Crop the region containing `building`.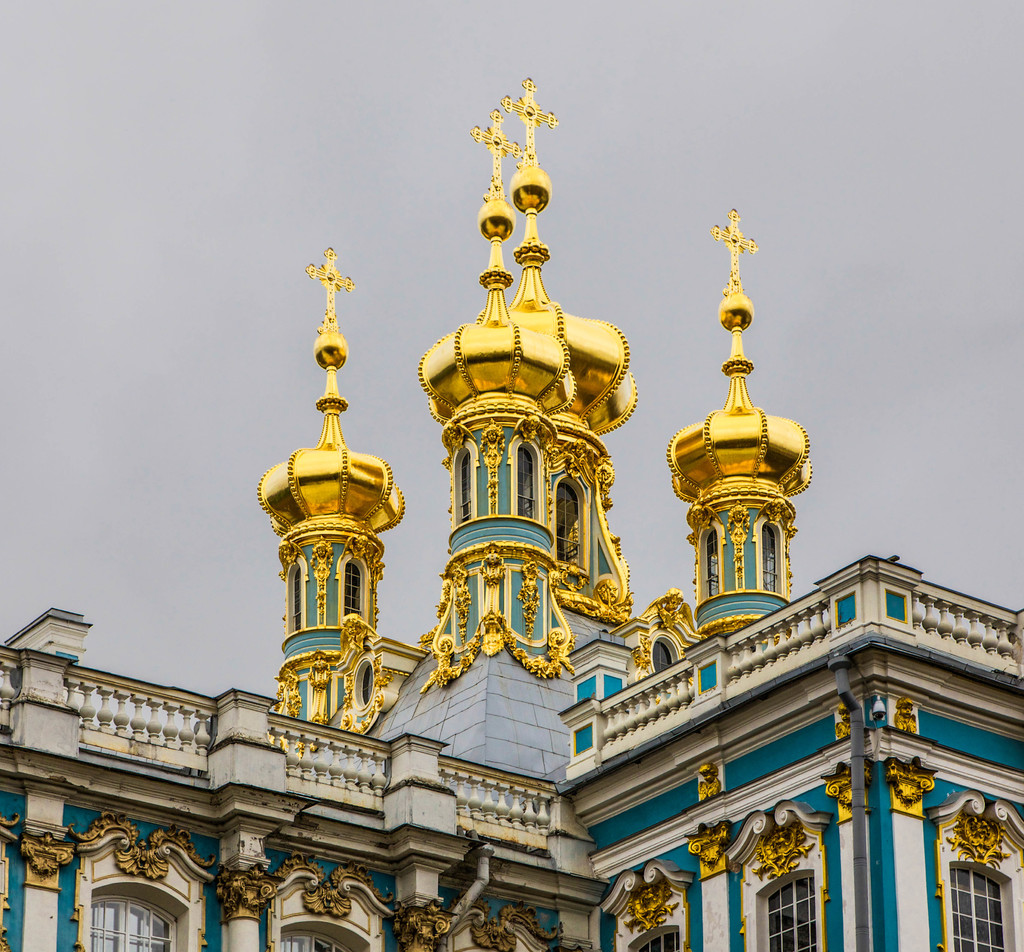
Crop region: x1=0, y1=75, x2=1023, y2=951.
